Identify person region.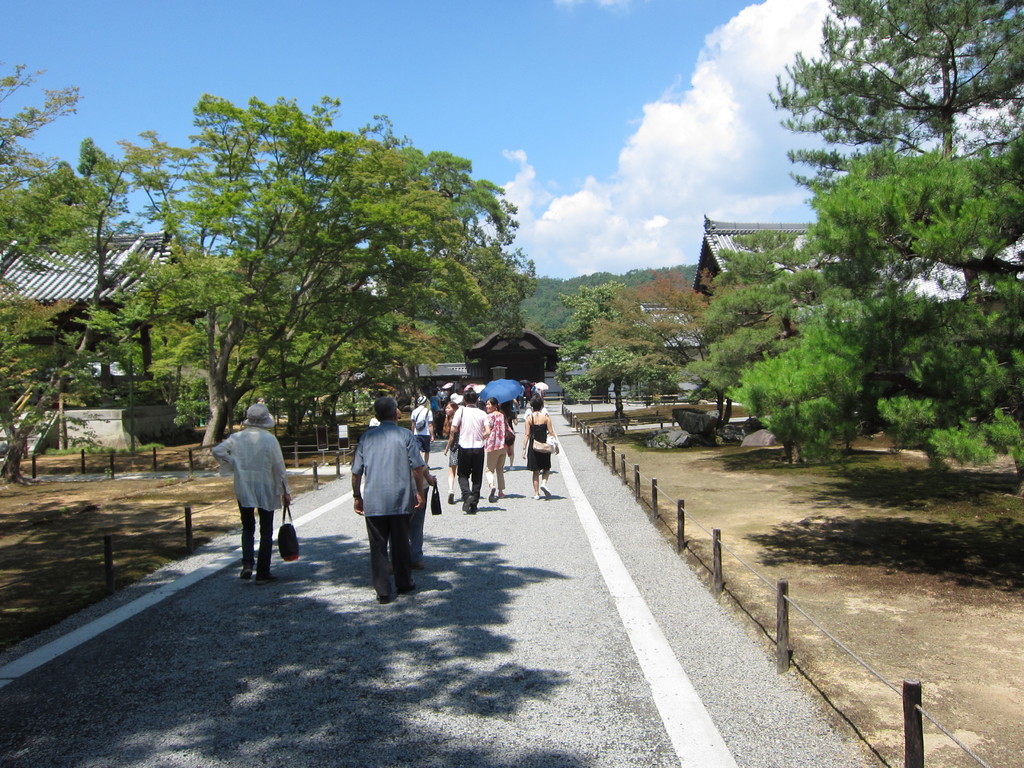
Region: {"x1": 447, "y1": 389, "x2": 453, "y2": 451}.
